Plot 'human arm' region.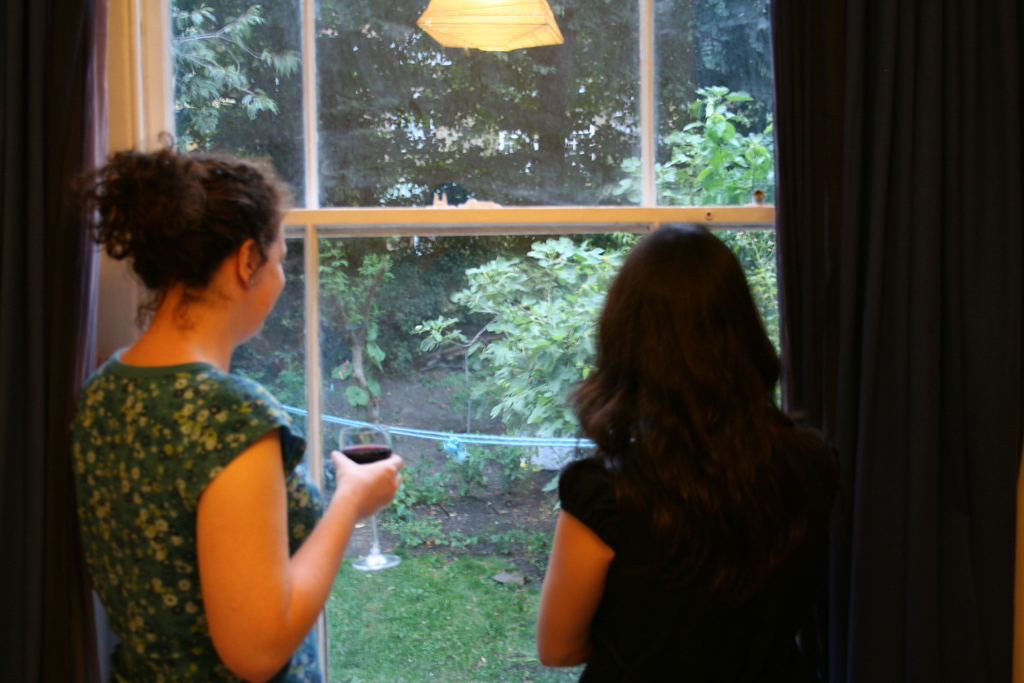
Plotted at box=[532, 459, 628, 670].
